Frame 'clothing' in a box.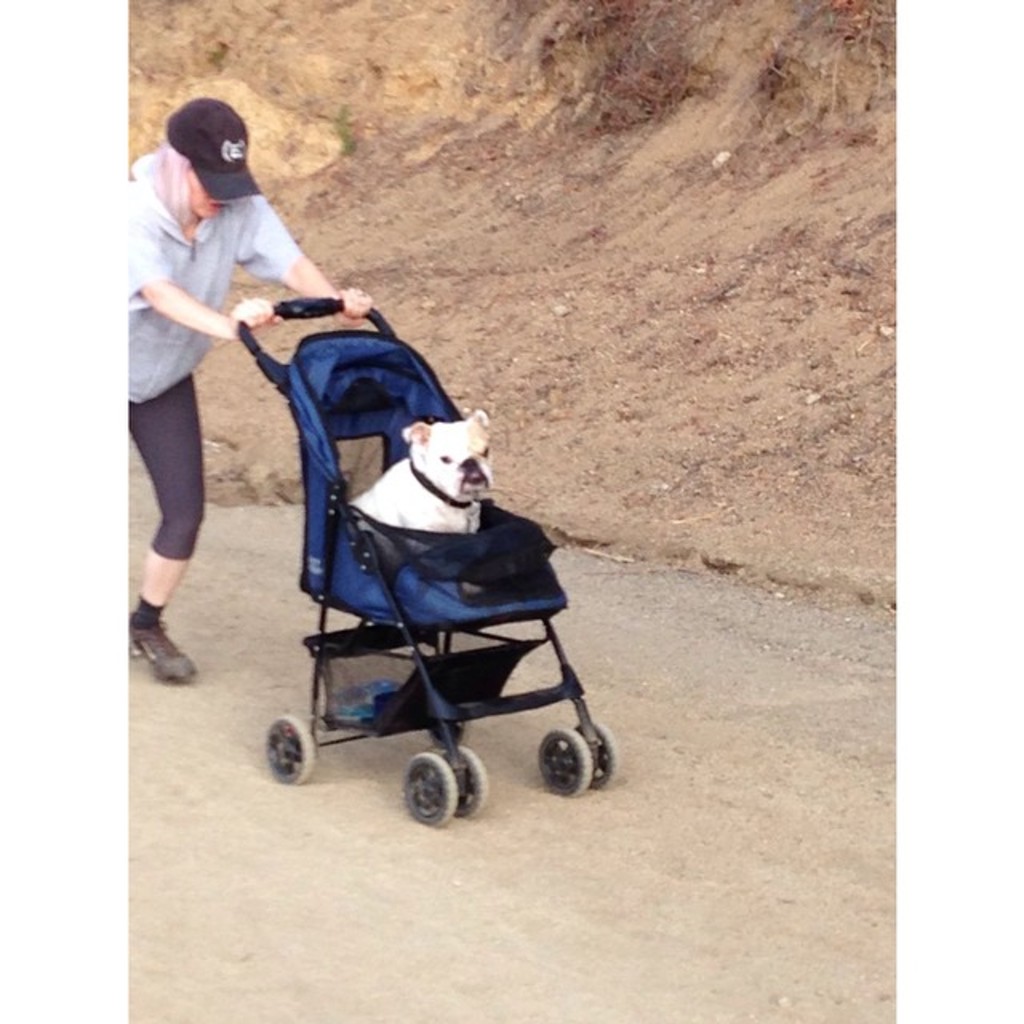
[122,157,302,402].
